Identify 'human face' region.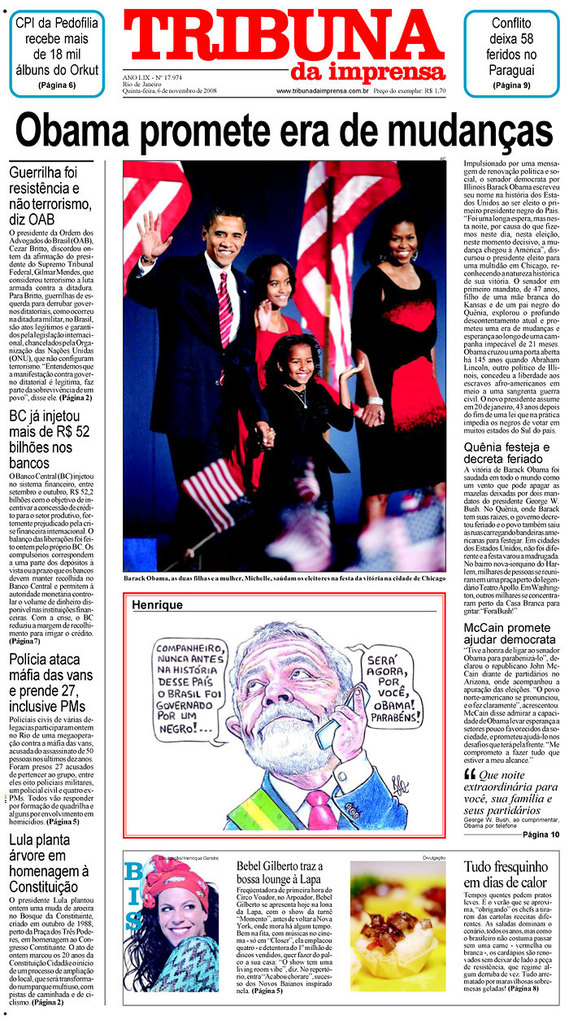
Region: pyautogui.locateOnScreen(390, 225, 416, 262).
